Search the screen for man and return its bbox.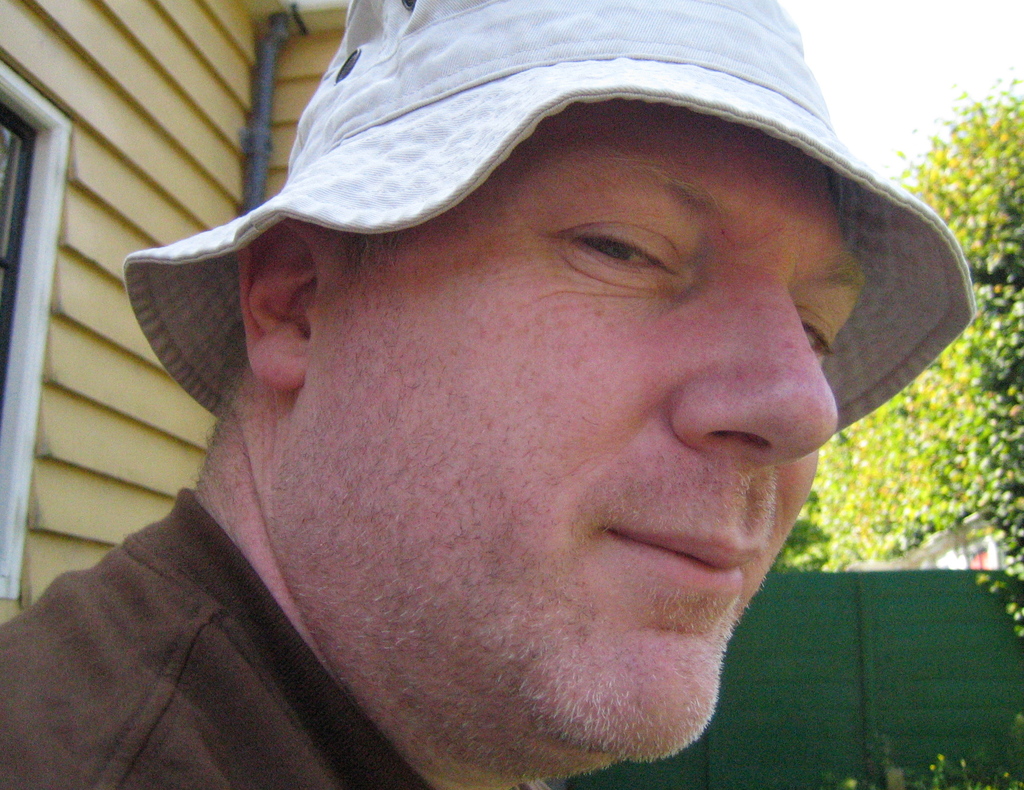
Found: <bbox>0, 25, 1023, 789</bbox>.
